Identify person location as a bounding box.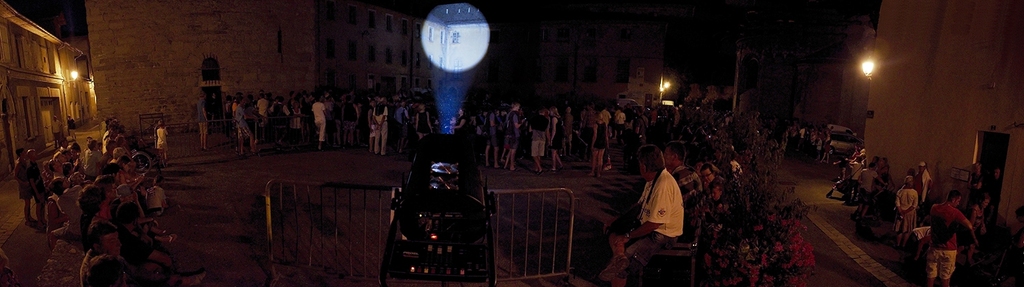
{"x1": 614, "y1": 145, "x2": 678, "y2": 276}.
